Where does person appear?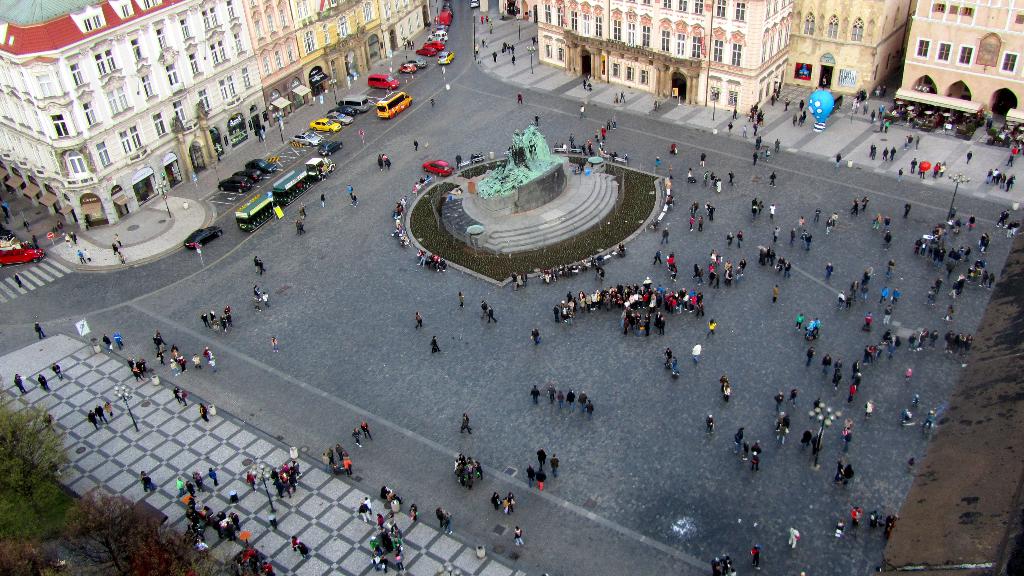
Appears at detection(535, 330, 538, 344).
